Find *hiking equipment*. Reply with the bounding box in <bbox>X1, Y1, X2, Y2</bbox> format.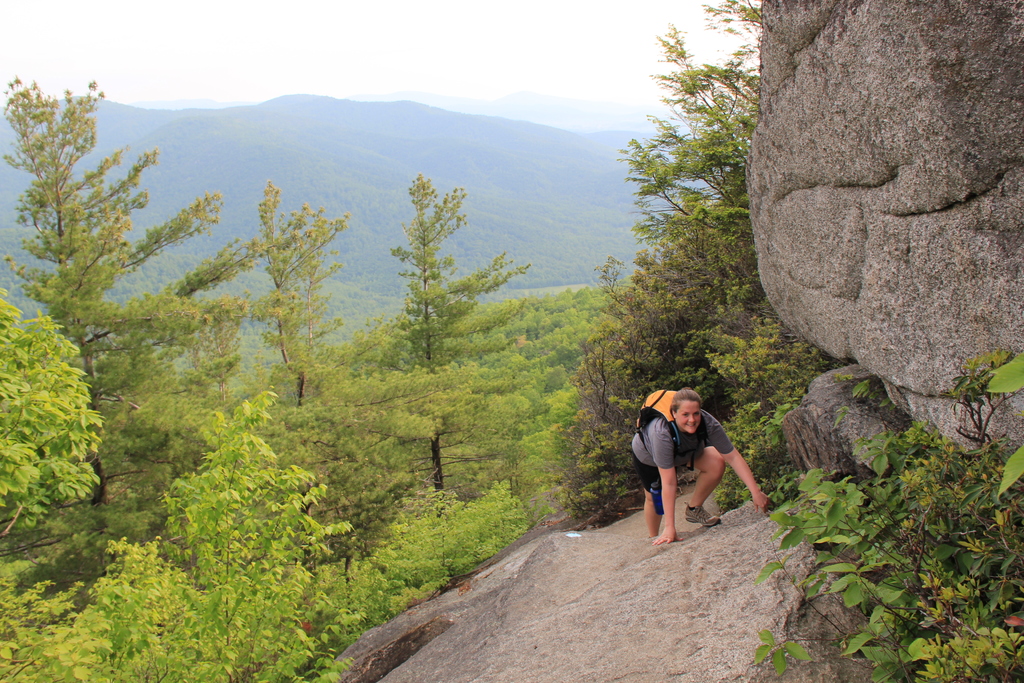
<bbox>636, 388, 678, 454</bbox>.
